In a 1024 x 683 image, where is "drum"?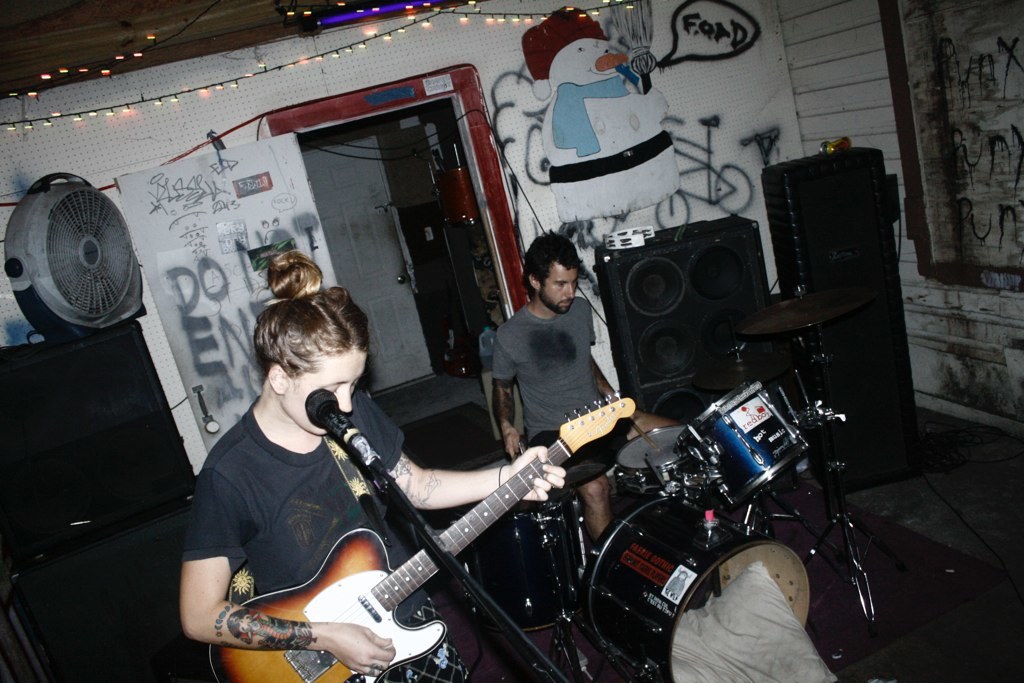
rect(616, 427, 704, 497).
